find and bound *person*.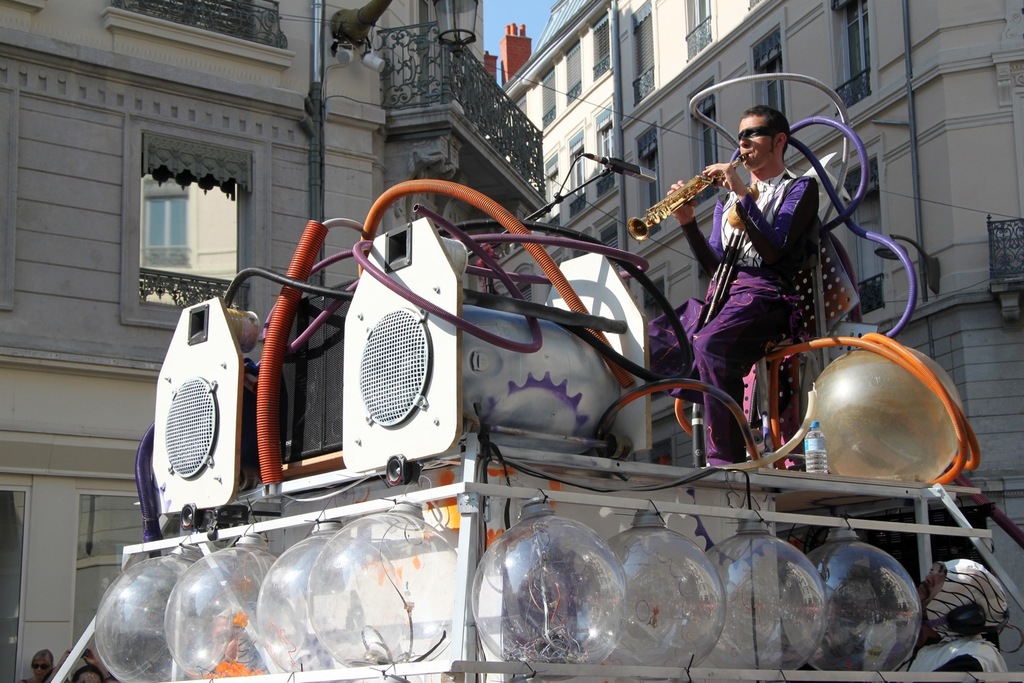
Bound: [x1=663, y1=86, x2=862, y2=468].
